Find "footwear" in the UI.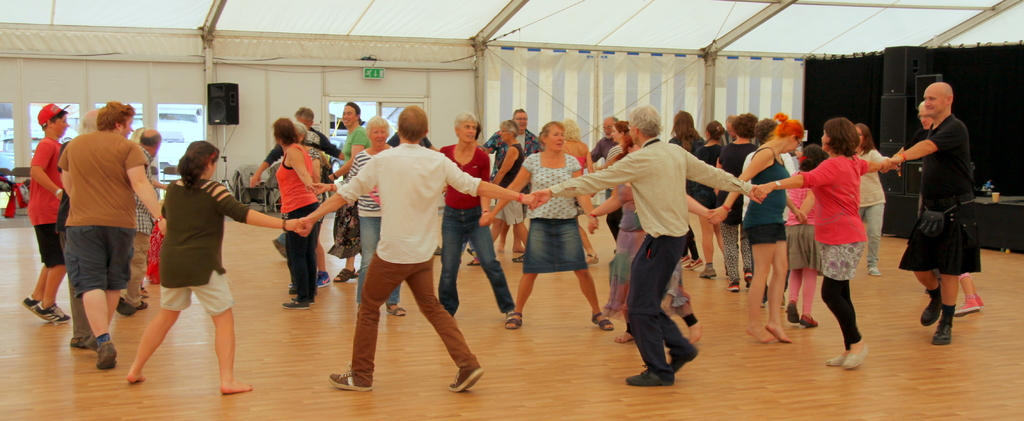
UI element at box(314, 267, 331, 286).
